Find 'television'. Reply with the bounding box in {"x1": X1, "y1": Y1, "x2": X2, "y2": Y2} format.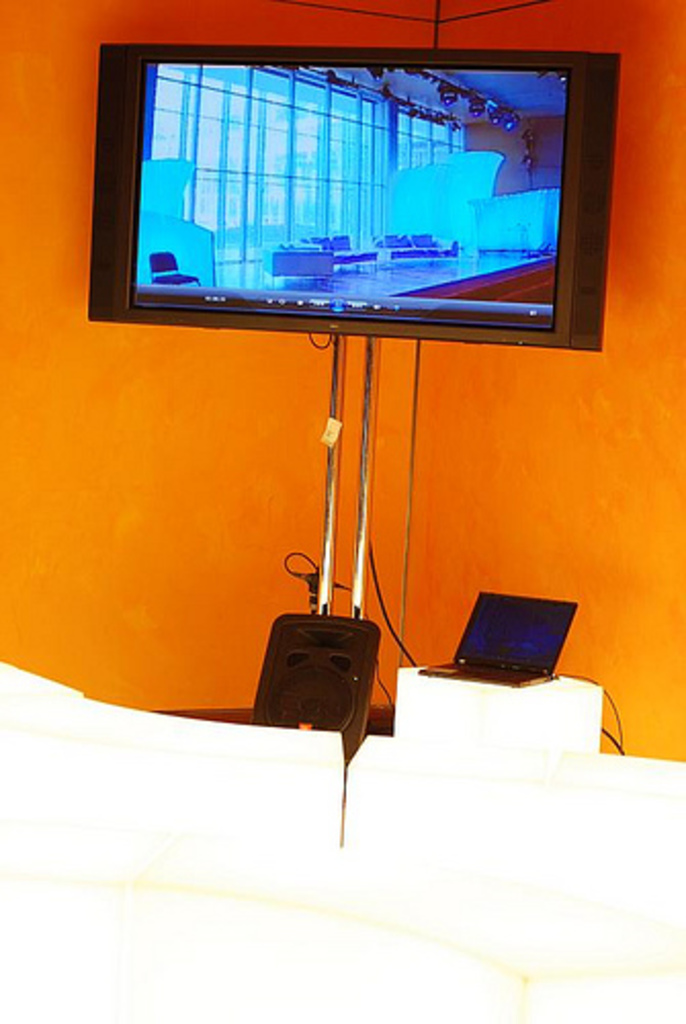
{"x1": 86, "y1": 43, "x2": 614, "y2": 354}.
